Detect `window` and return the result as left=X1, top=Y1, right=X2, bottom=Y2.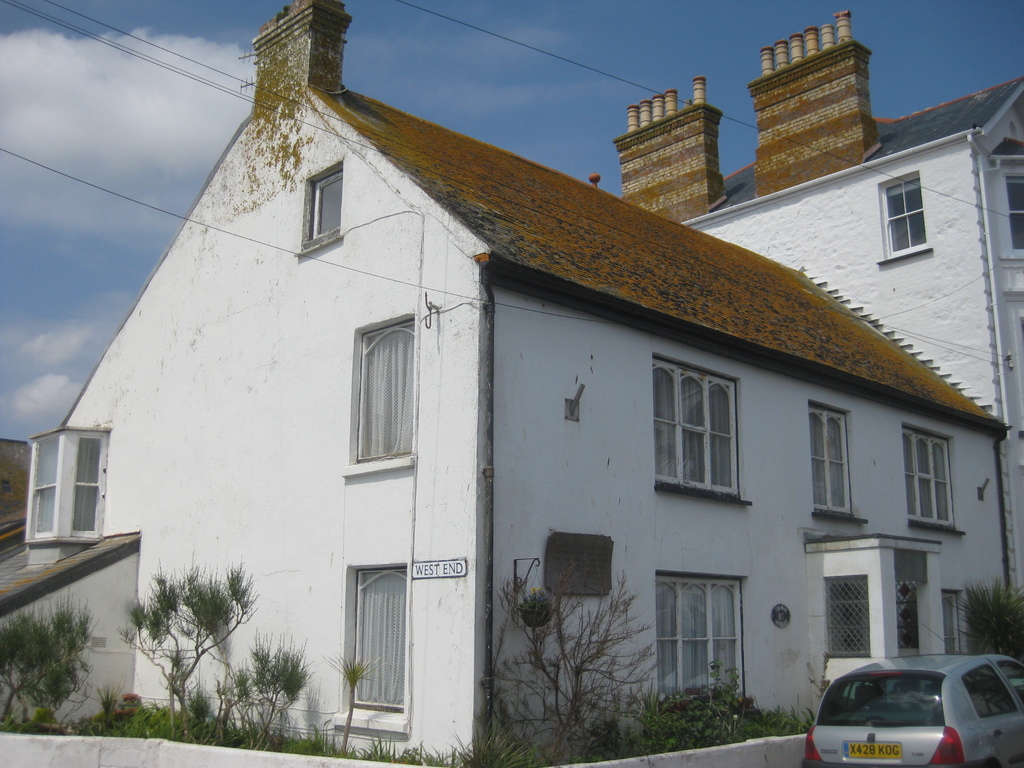
left=805, top=394, right=868, bottom=521.
